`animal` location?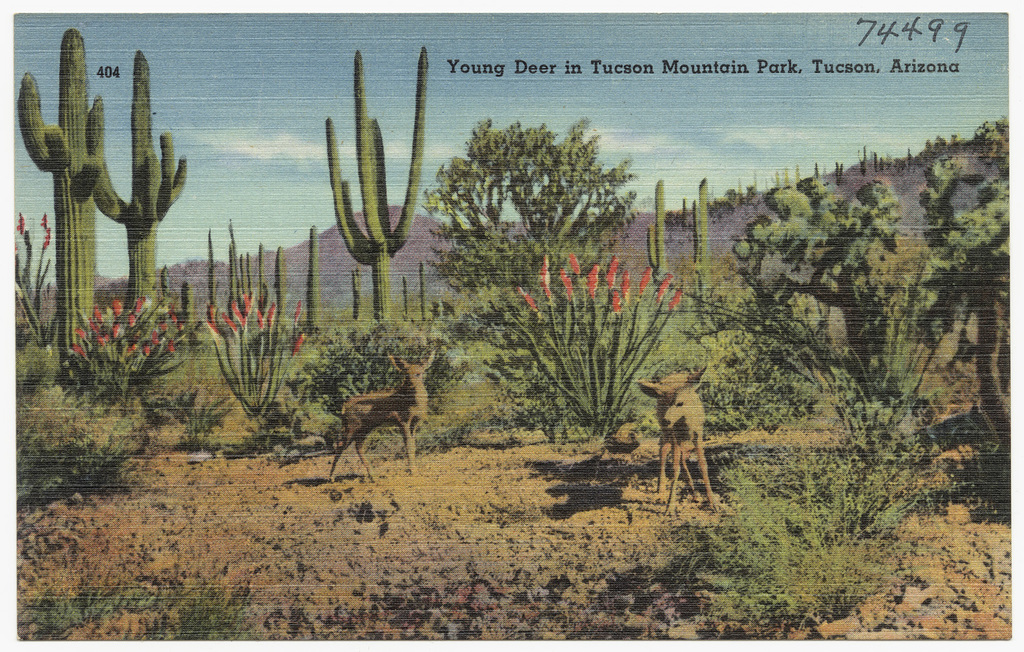
left=638, top=363, right=710, bottom=514
